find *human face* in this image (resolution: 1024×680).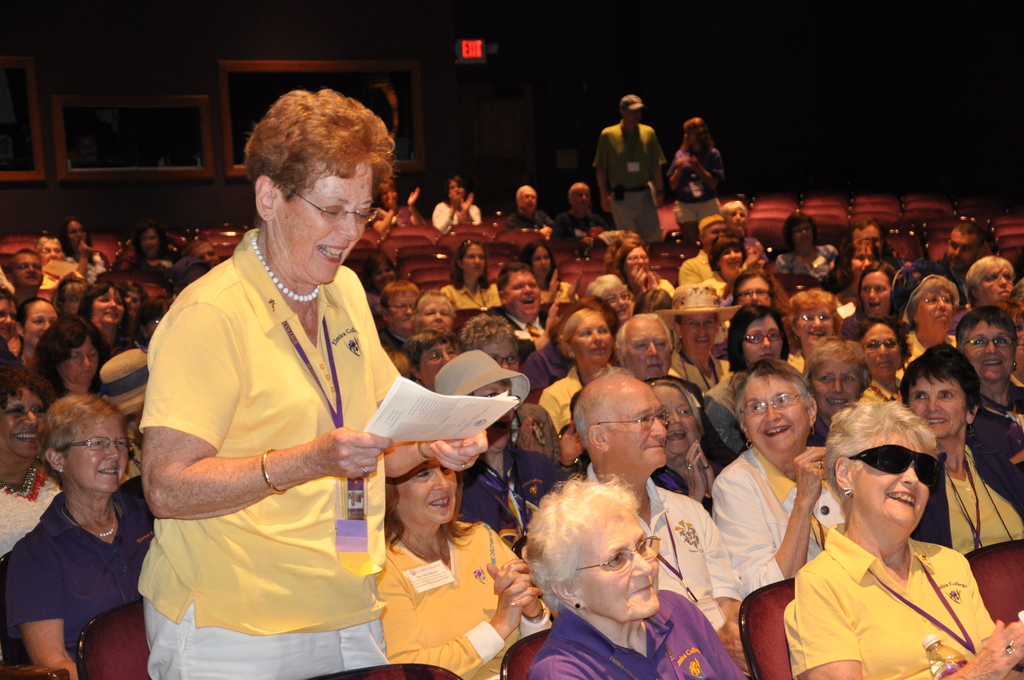
Rect(910, 373, 968, 441).
